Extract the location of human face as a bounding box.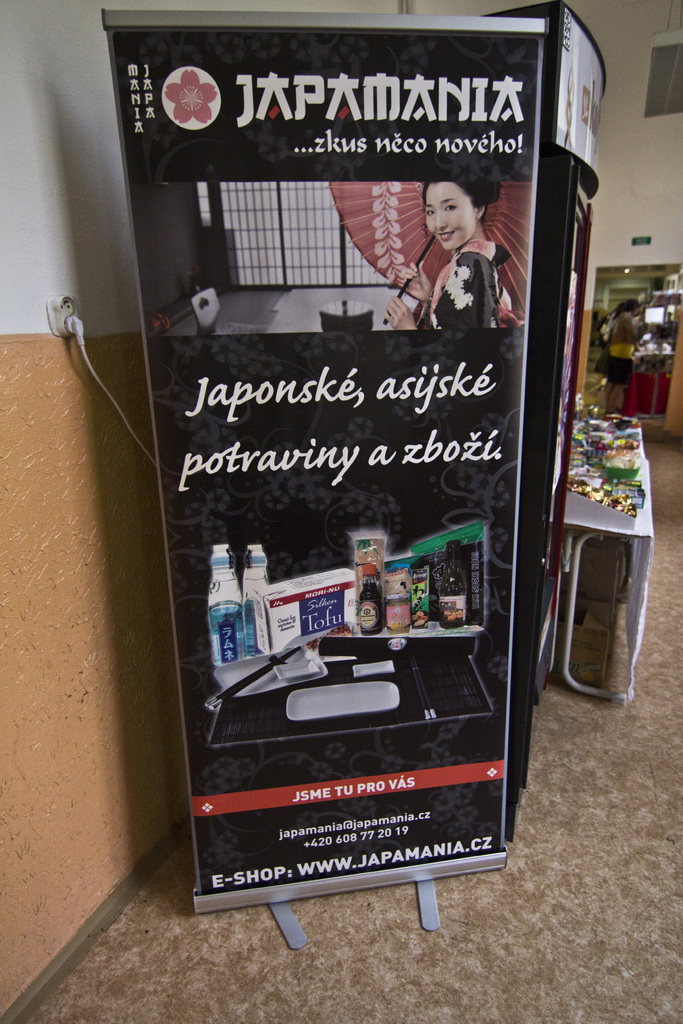
region(424, 181, 479, 248).
